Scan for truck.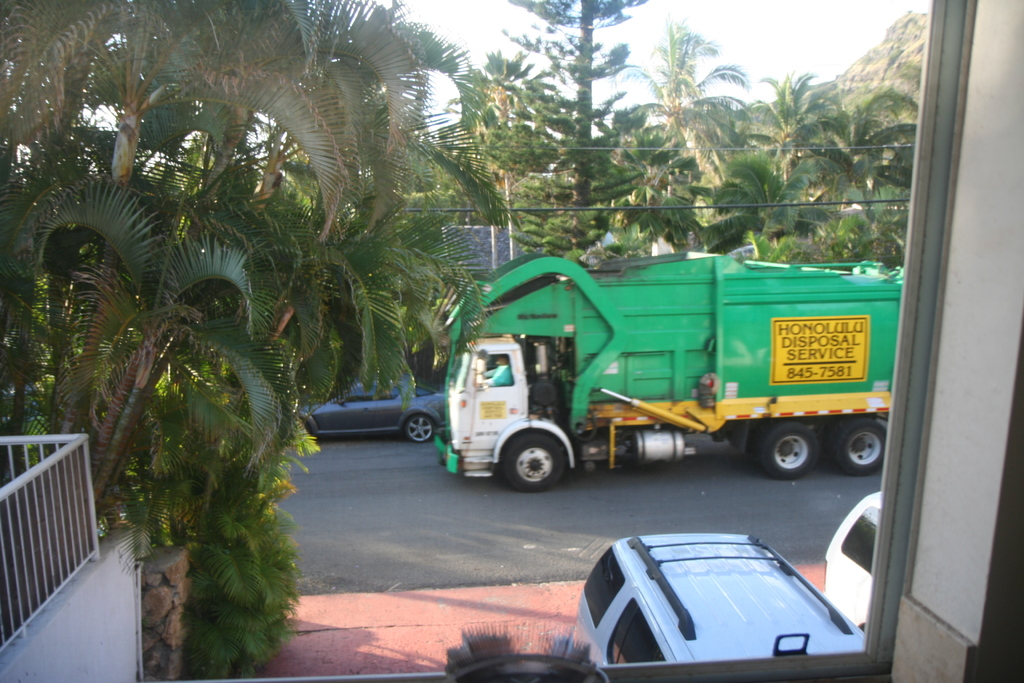
Scan result: <box>431,250,907,493</box>.
